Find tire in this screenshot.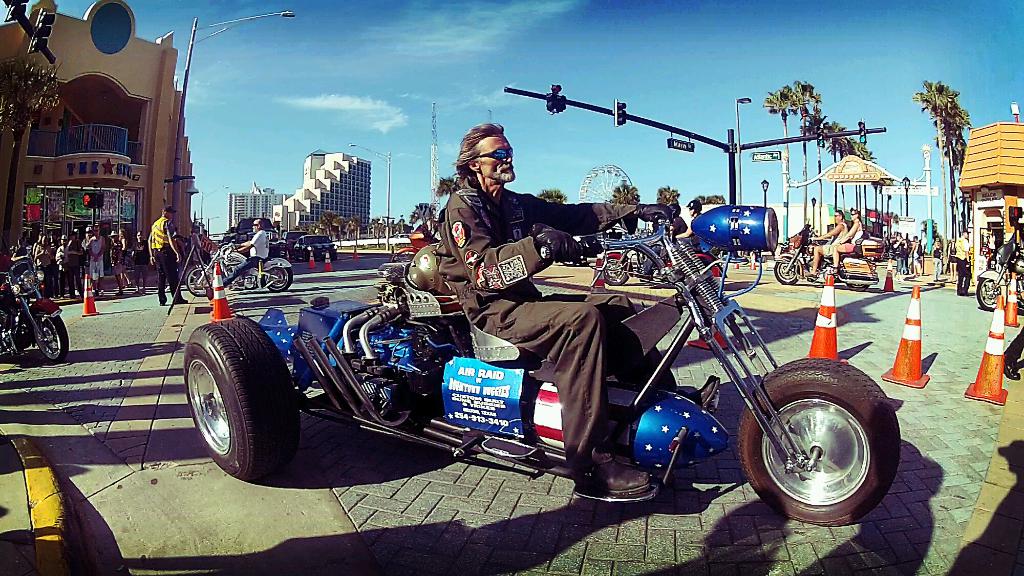
The bounding box for tire is 974/267/1008/309.
